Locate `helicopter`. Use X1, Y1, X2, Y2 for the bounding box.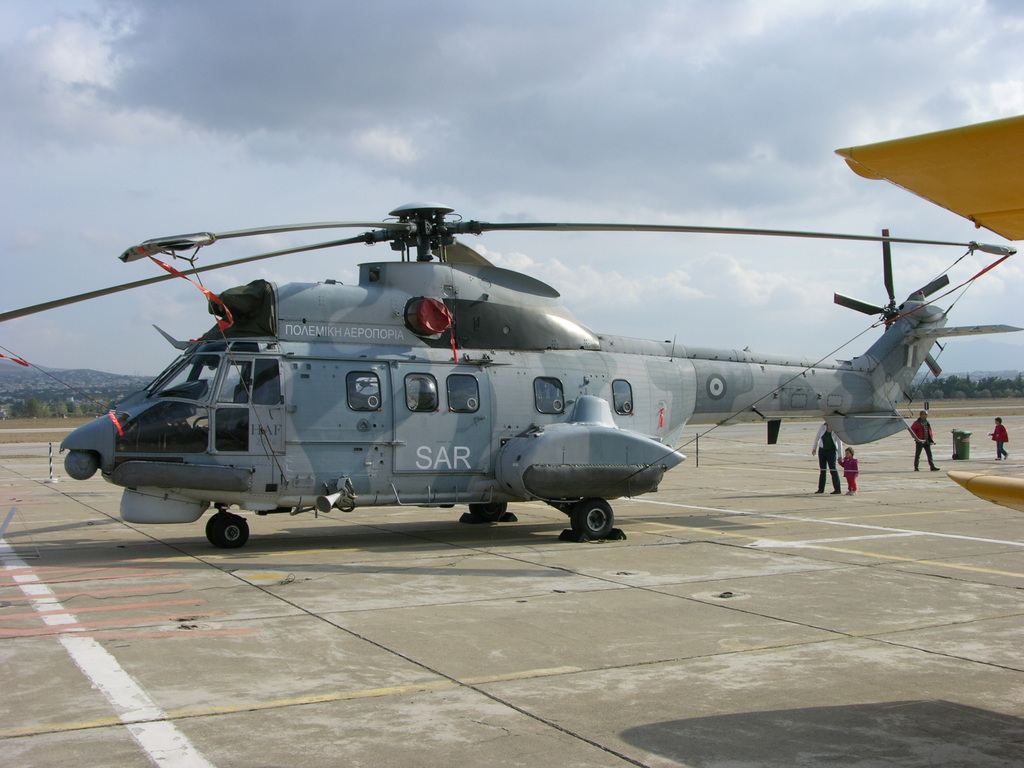
22, 197, 1003, 551.
